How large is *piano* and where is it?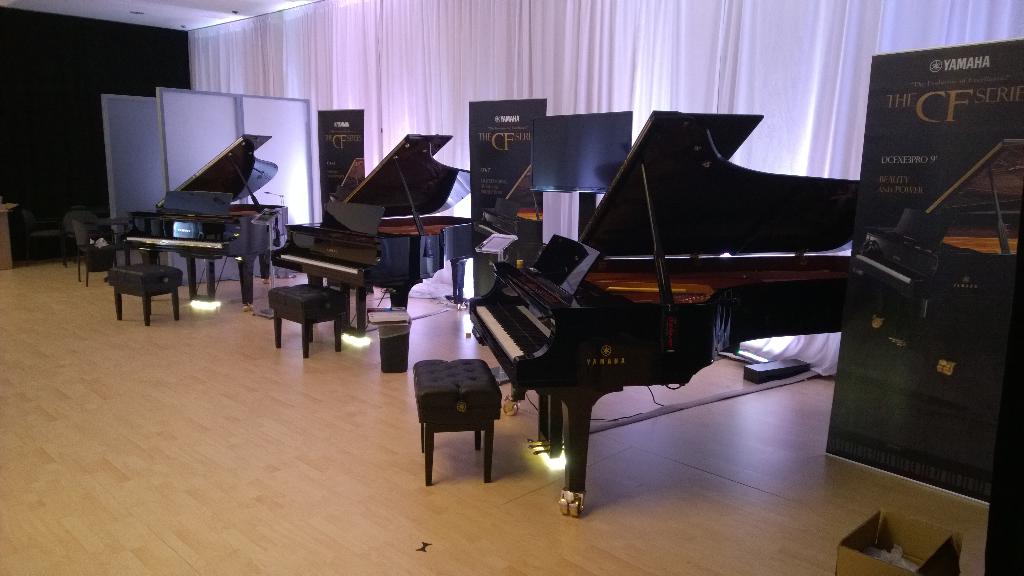
Bounding box: box(471, 96, 857, 518).
